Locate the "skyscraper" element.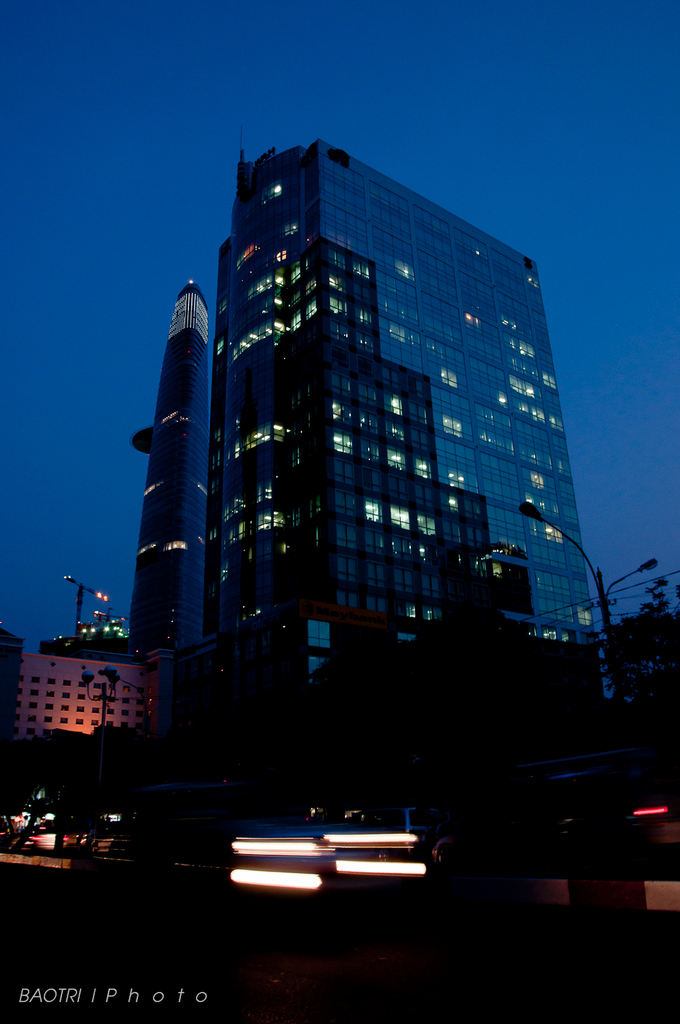
Element bbox: [left=128, top=282, right=209, bottom=687].
